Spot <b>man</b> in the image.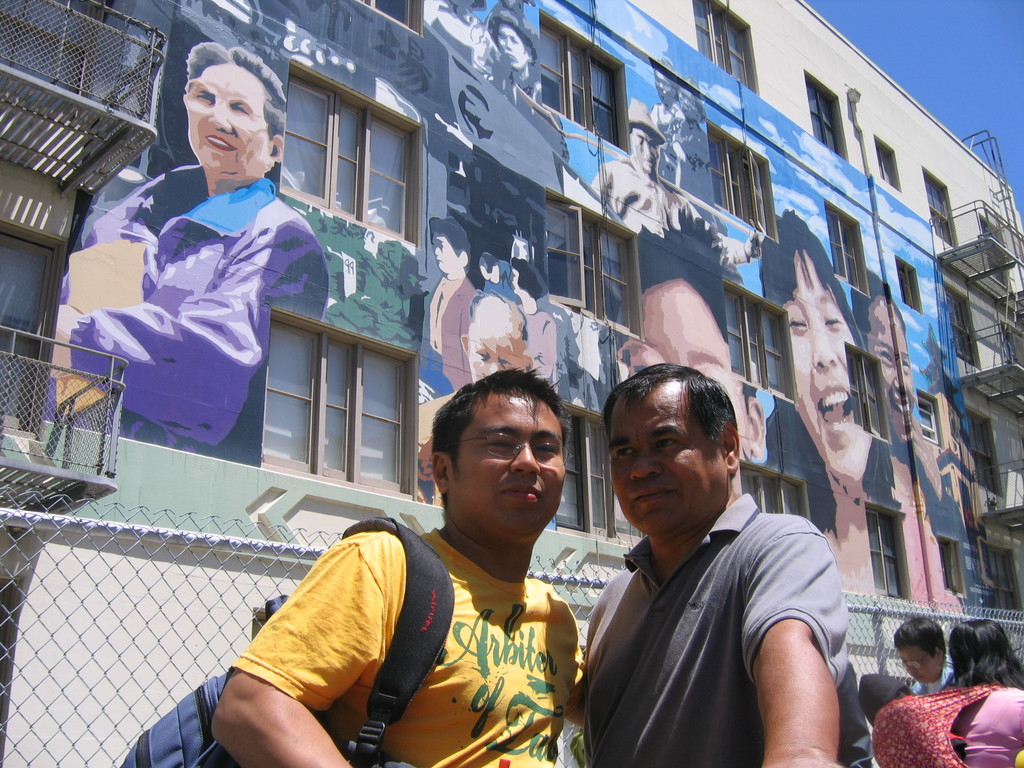
<b>man</b> found at {"left": 891, "top": 618, "right": 950, "bottom": 694}.
